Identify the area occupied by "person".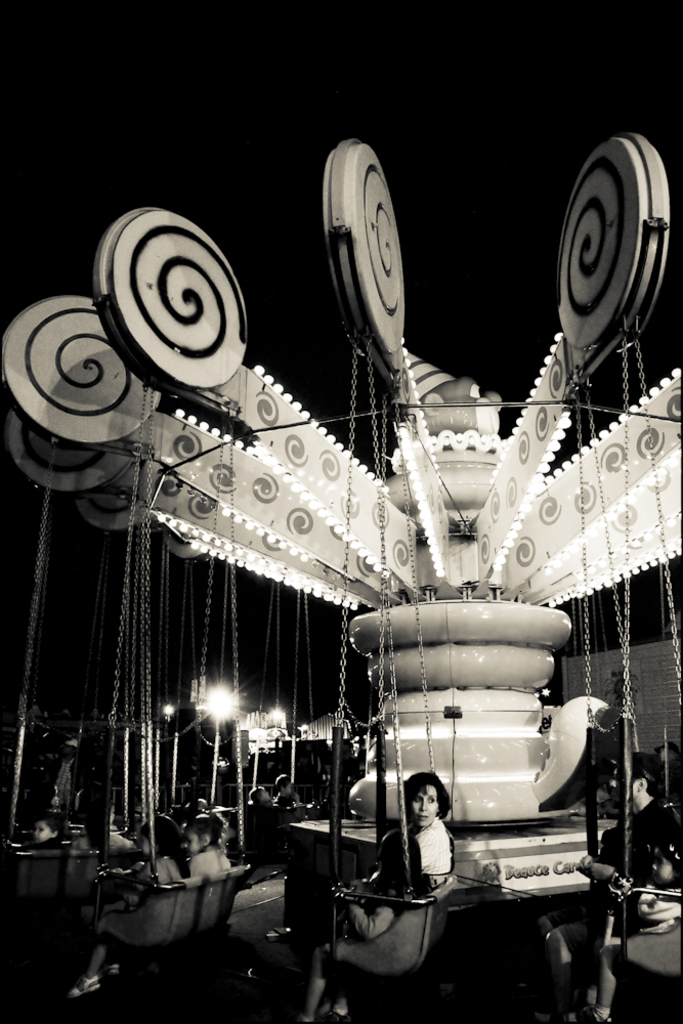
Area: <bbox>386, 778, 475, 940</bbox>.
